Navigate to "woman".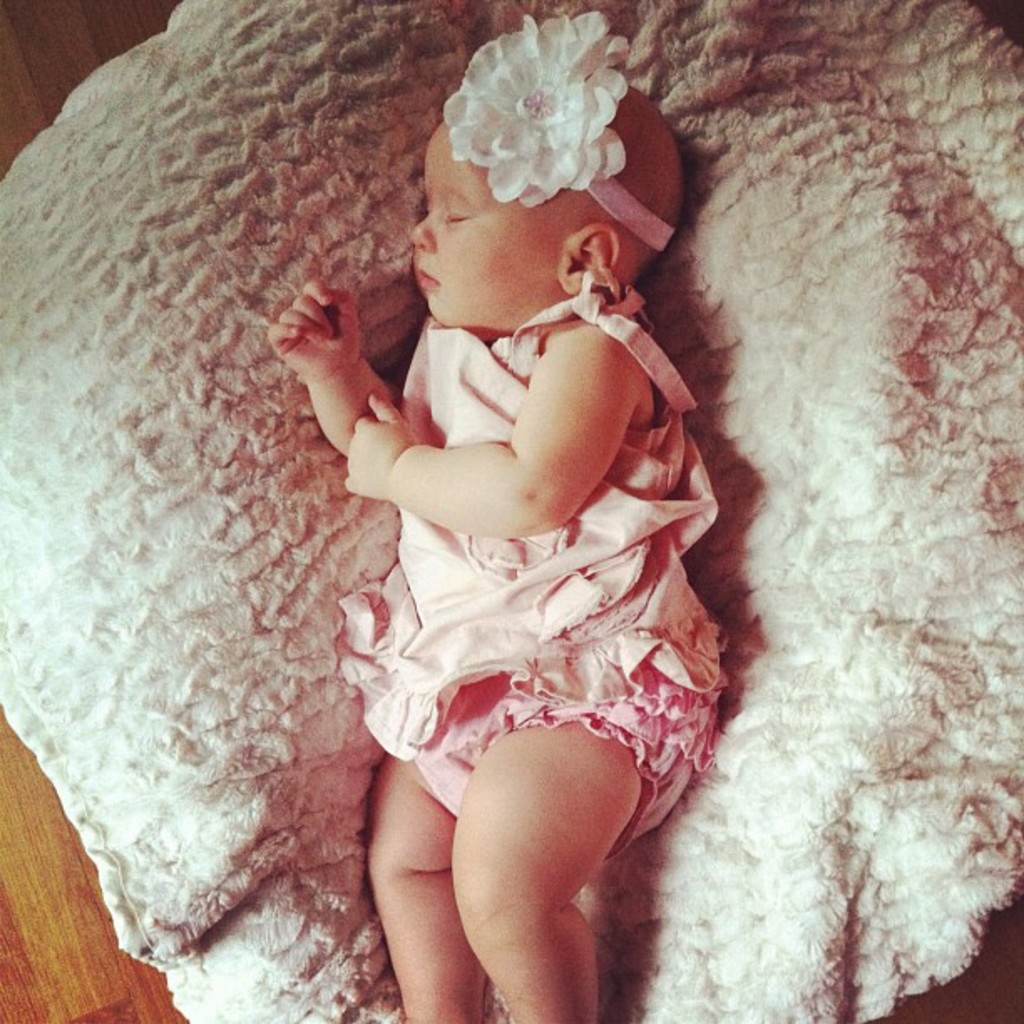
Navigation target: pyautogui.locateOnScreen(308, 0, 755, 997).
